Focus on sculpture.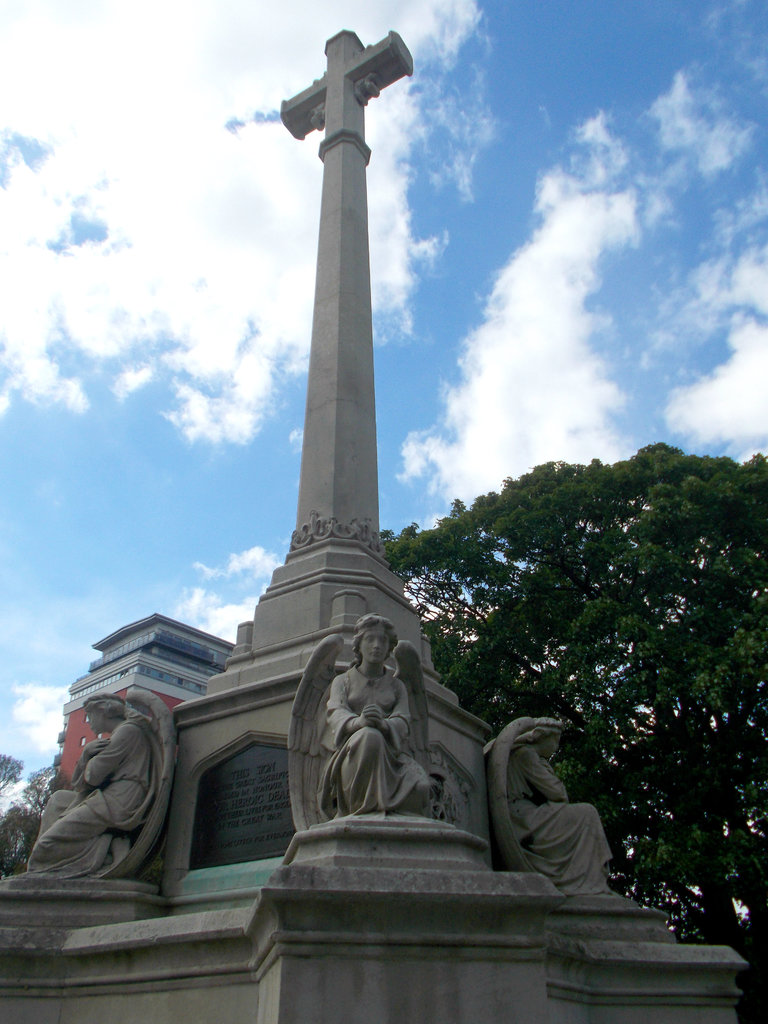
Focused at rect(291, 622, 487, 879).
